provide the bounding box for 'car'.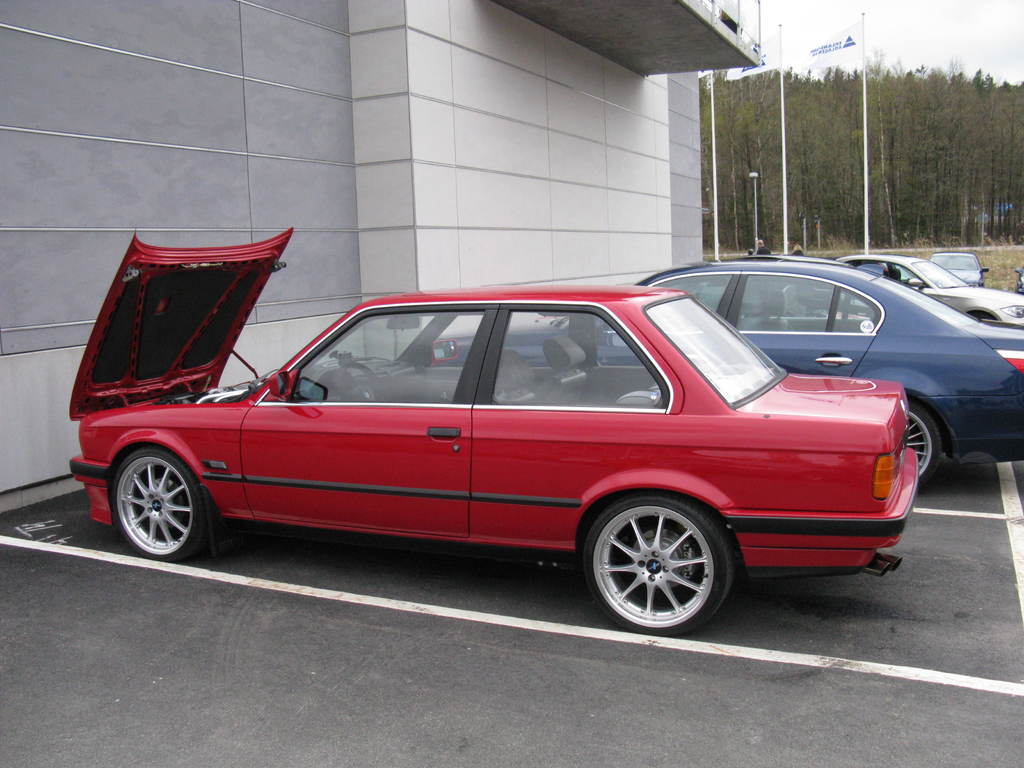
[415, 253, 1023, 488].
